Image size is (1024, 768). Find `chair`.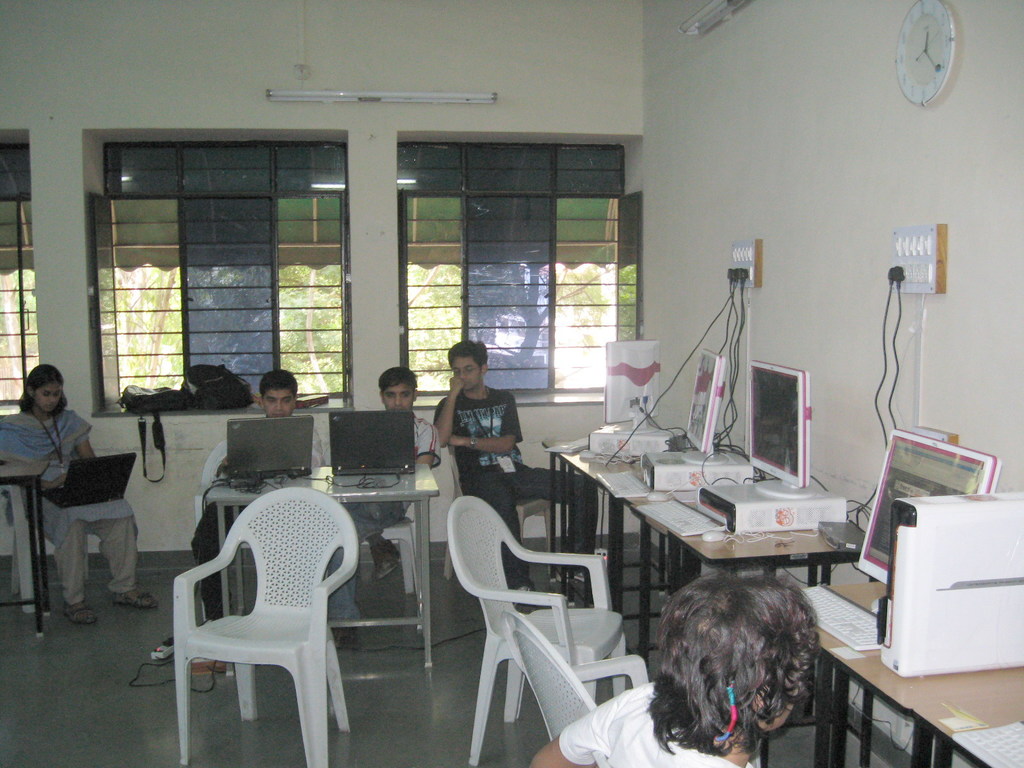
444, 497, 630, 766.
